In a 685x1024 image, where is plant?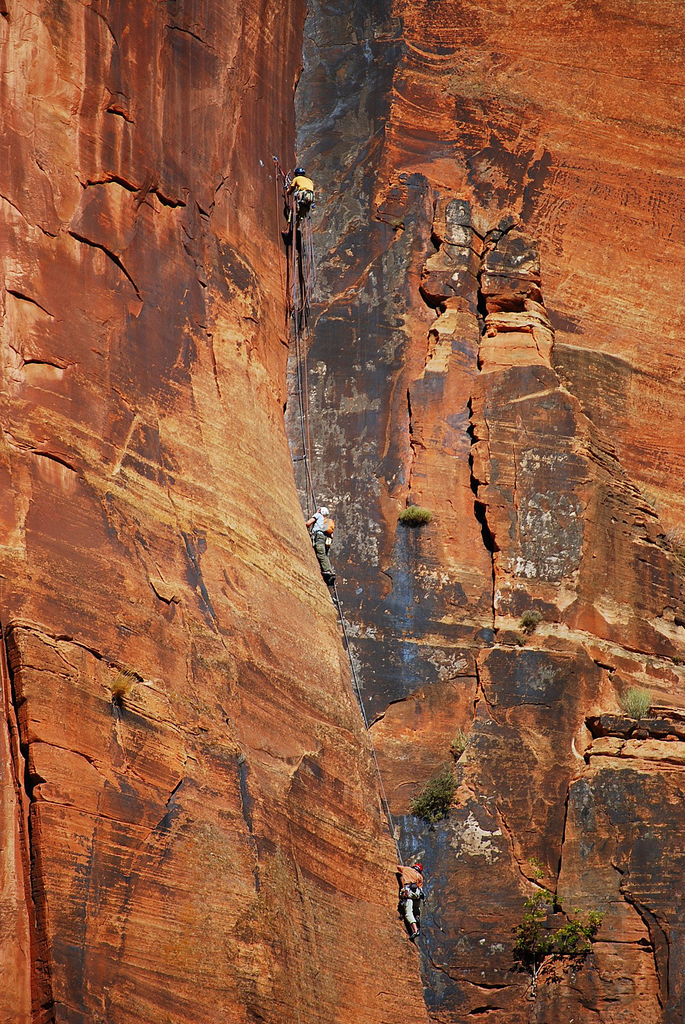
region(625, 683, 658, 724).
